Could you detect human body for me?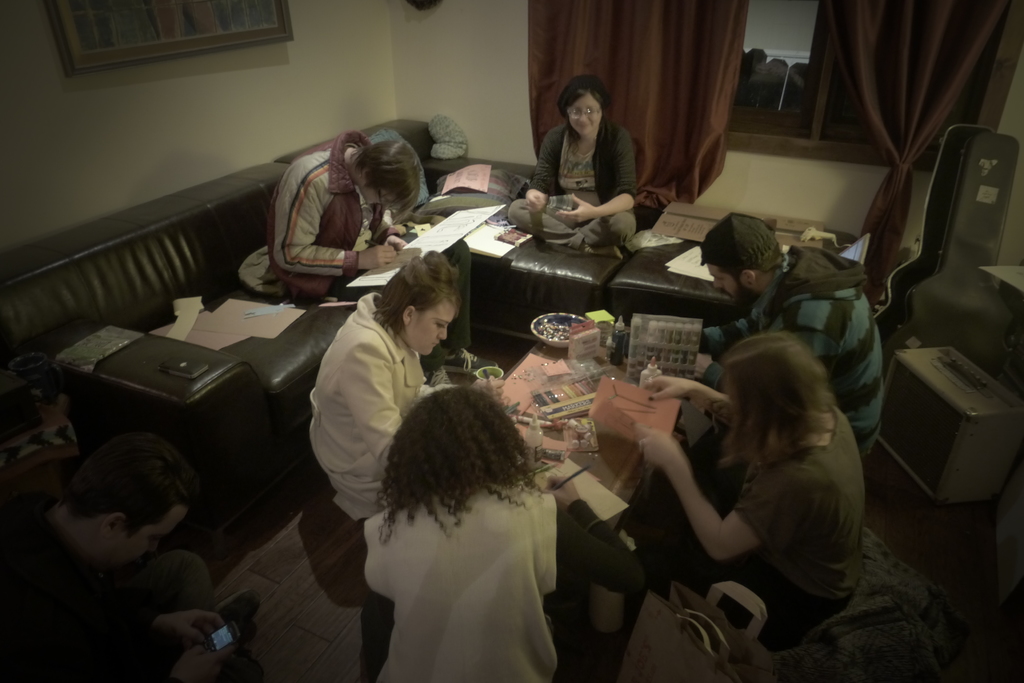
Detection result: bbox(268, 130, 408, 307).
